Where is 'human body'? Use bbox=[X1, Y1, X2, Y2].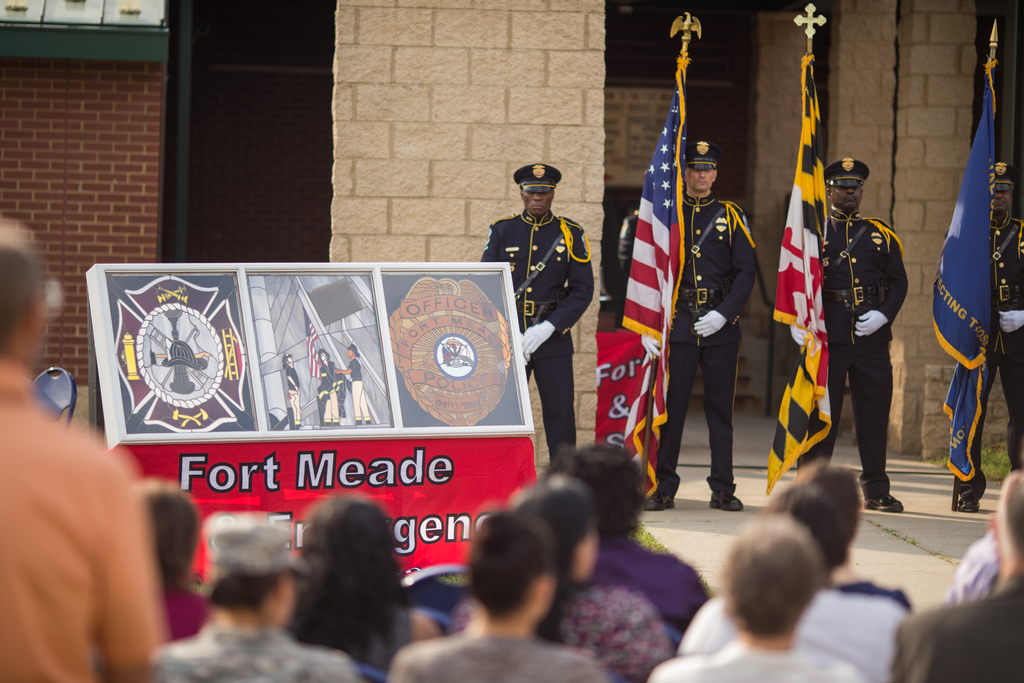
bbox=[156, 519, 362, 682].
